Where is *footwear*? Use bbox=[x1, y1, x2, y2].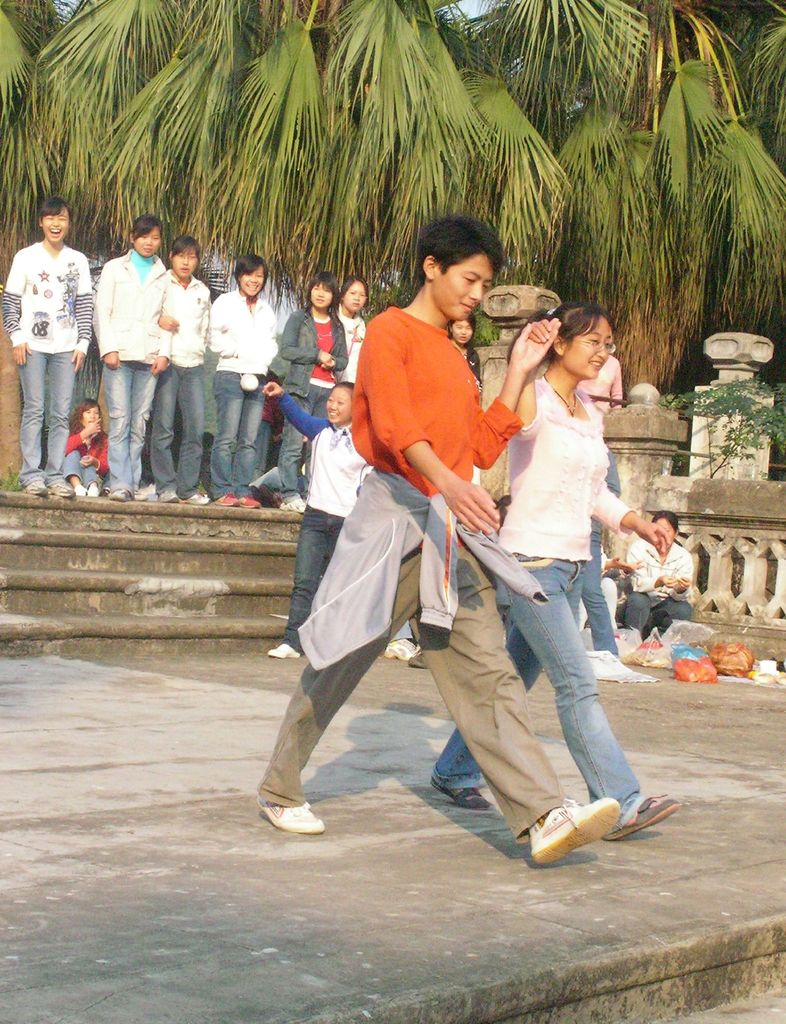
bbox=[407, 650, 428, 667].
